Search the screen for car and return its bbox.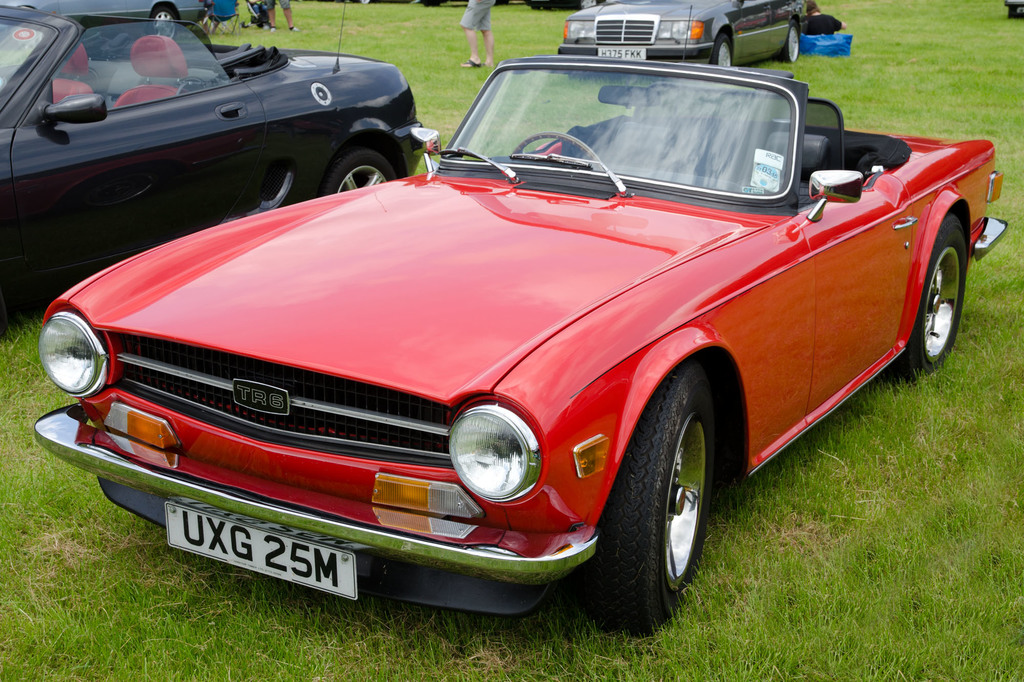
Found: (x1=557, y1=0, x2=806, y2=79).
